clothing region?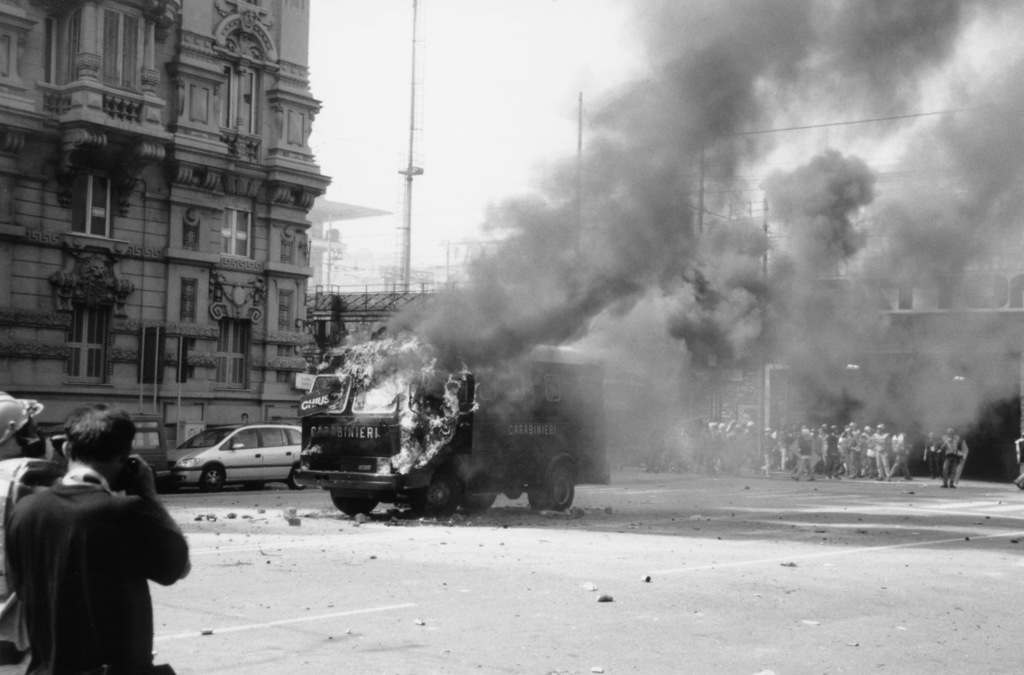
x1=7, y1=434, x2=183, y2=668
